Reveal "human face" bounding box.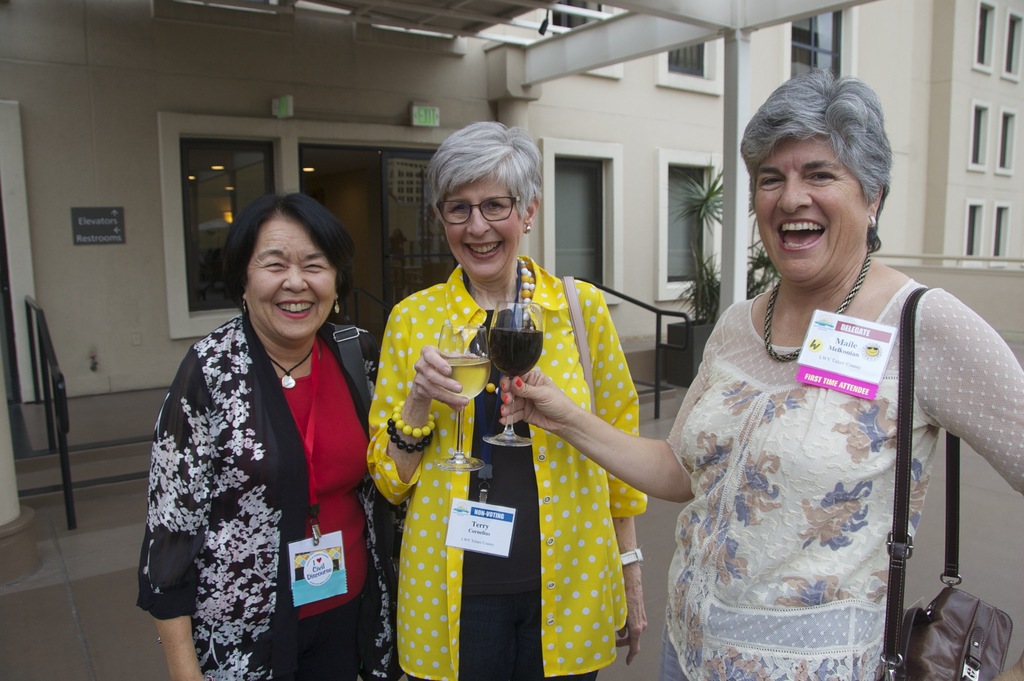
Revealed: <bbox>442, 172, 522, 286</bbox>.
